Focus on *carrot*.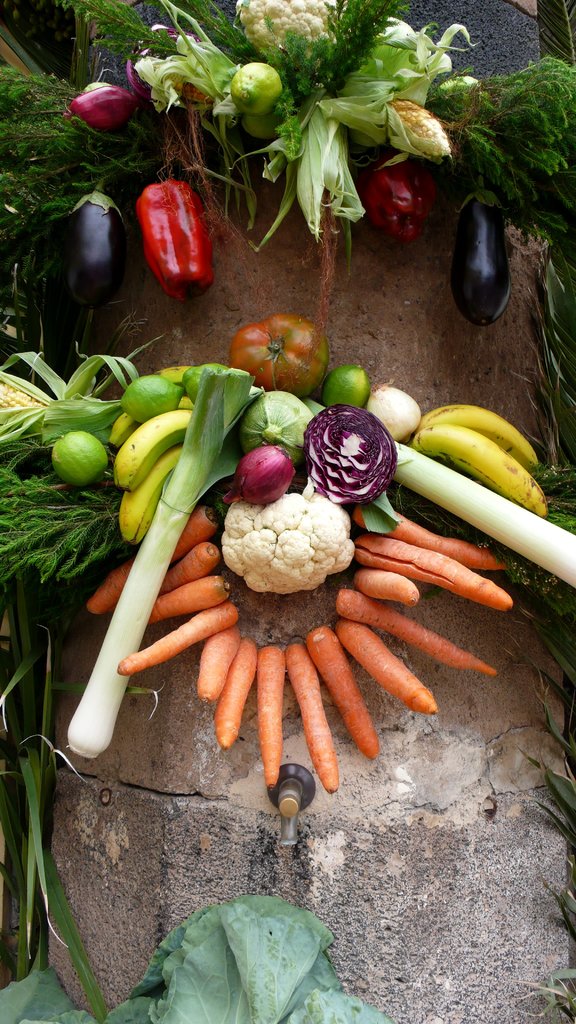
Focused at (157, 540, 221, 596).
